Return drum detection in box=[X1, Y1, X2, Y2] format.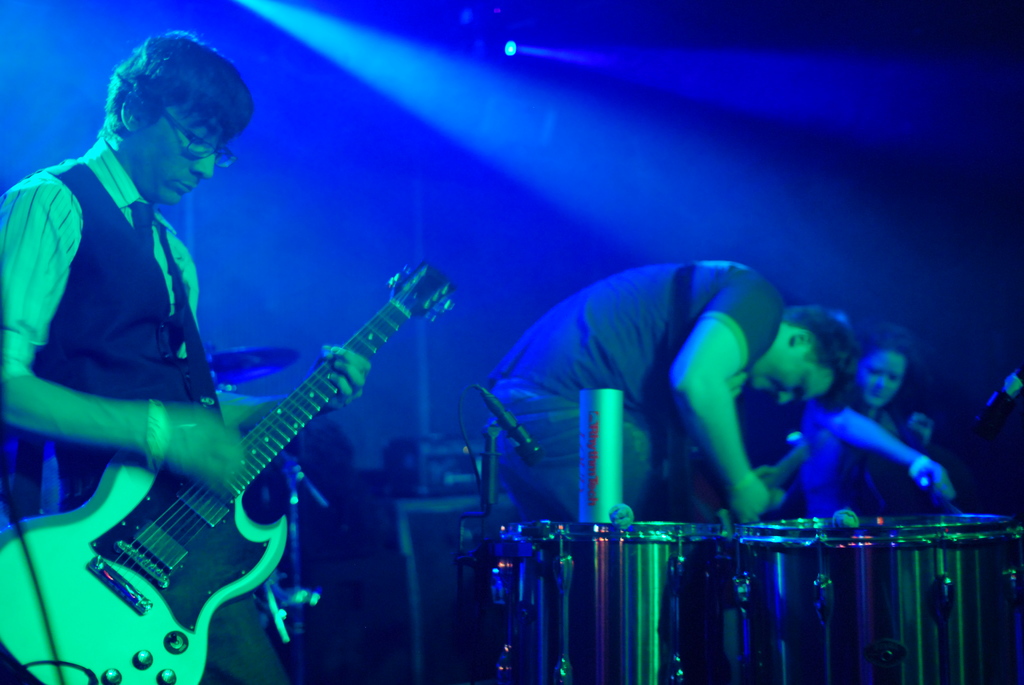
box=[500, 522, 543, 679].
